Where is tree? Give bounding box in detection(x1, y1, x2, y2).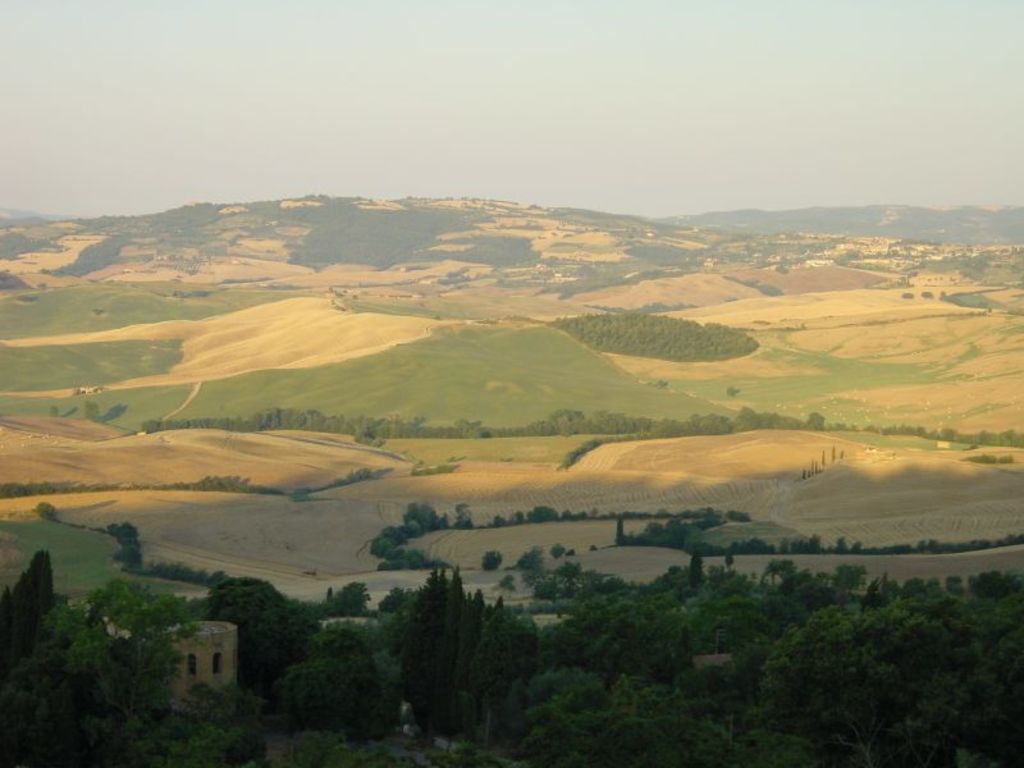
detection(172, 573, 301, 690).
